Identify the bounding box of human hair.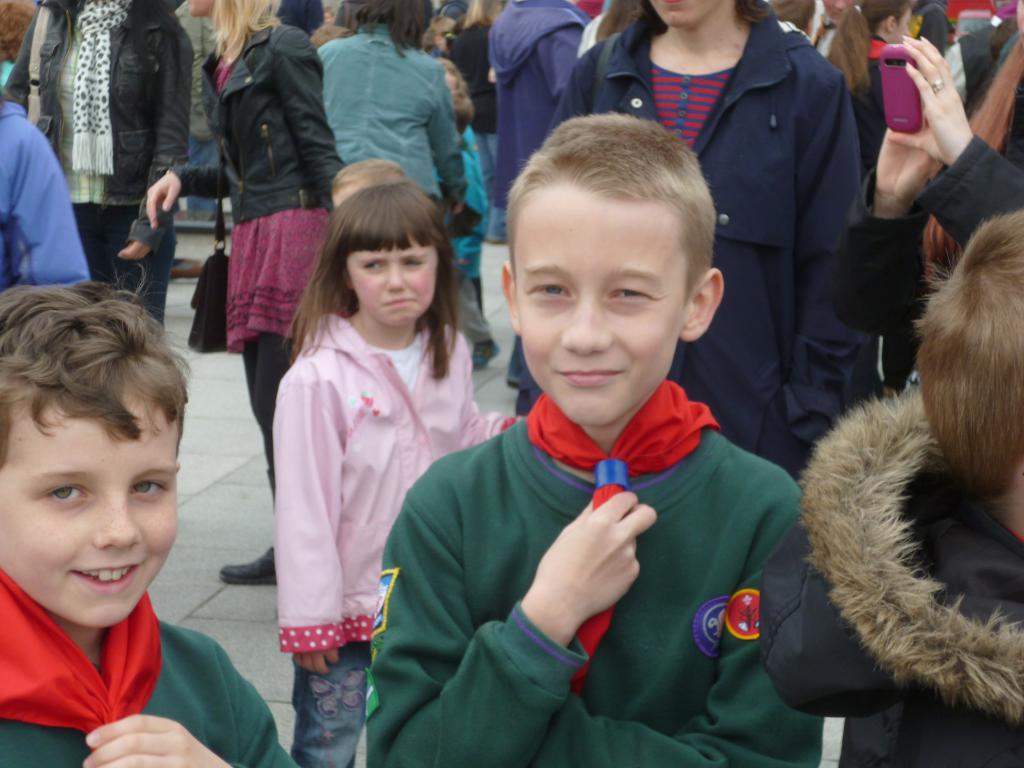
0,86,25,114.
